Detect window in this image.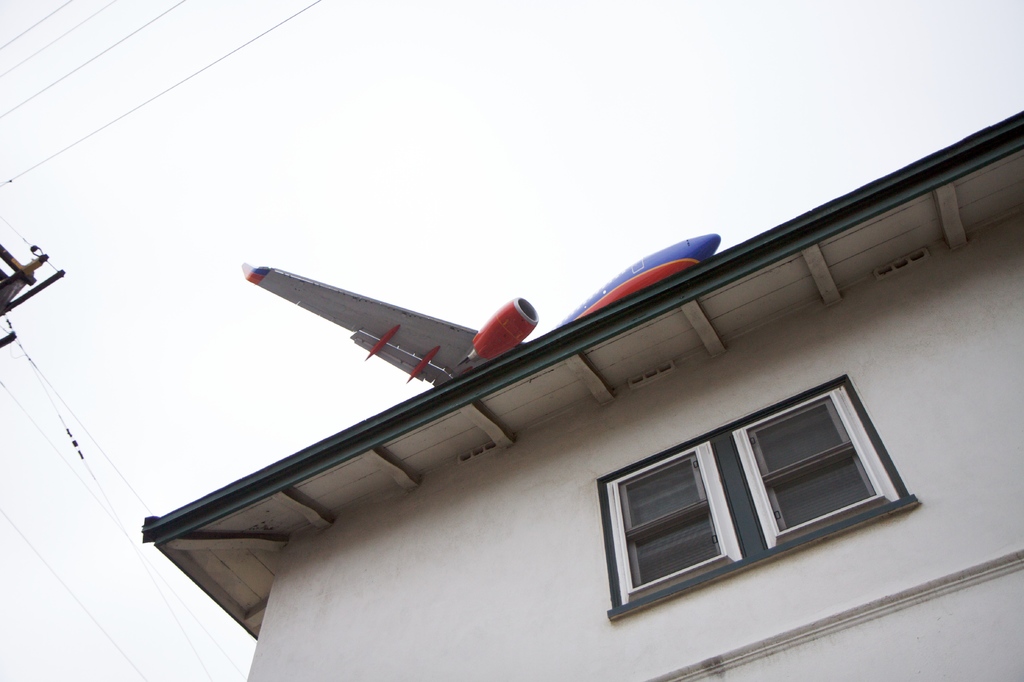
Detection: left=605, top=374, right=898, bottom=599.
